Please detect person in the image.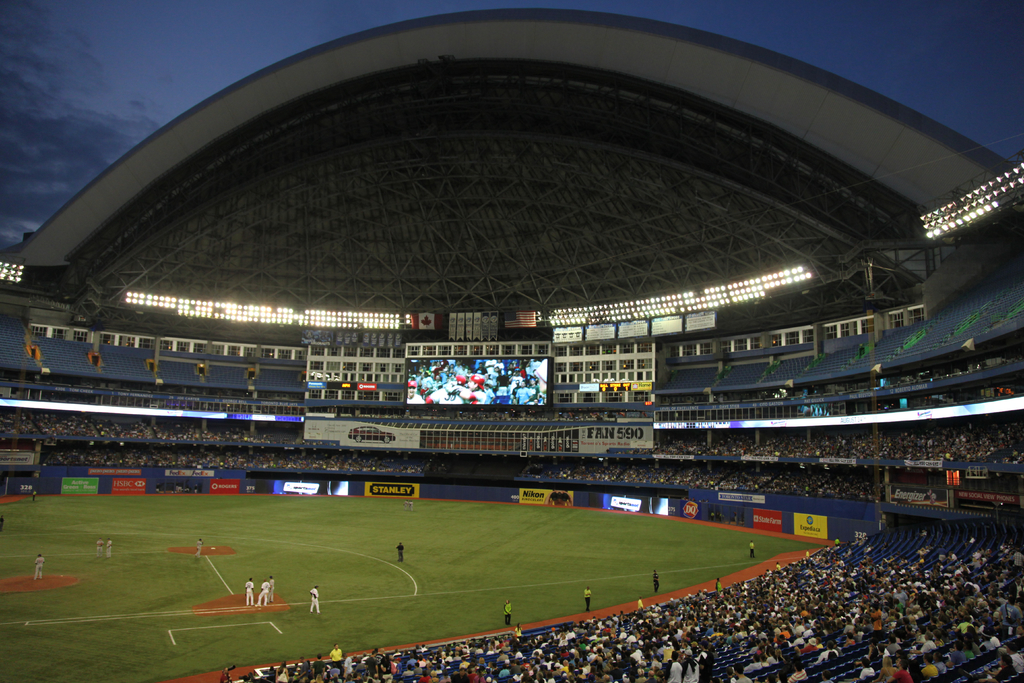
35:552:44:579.
